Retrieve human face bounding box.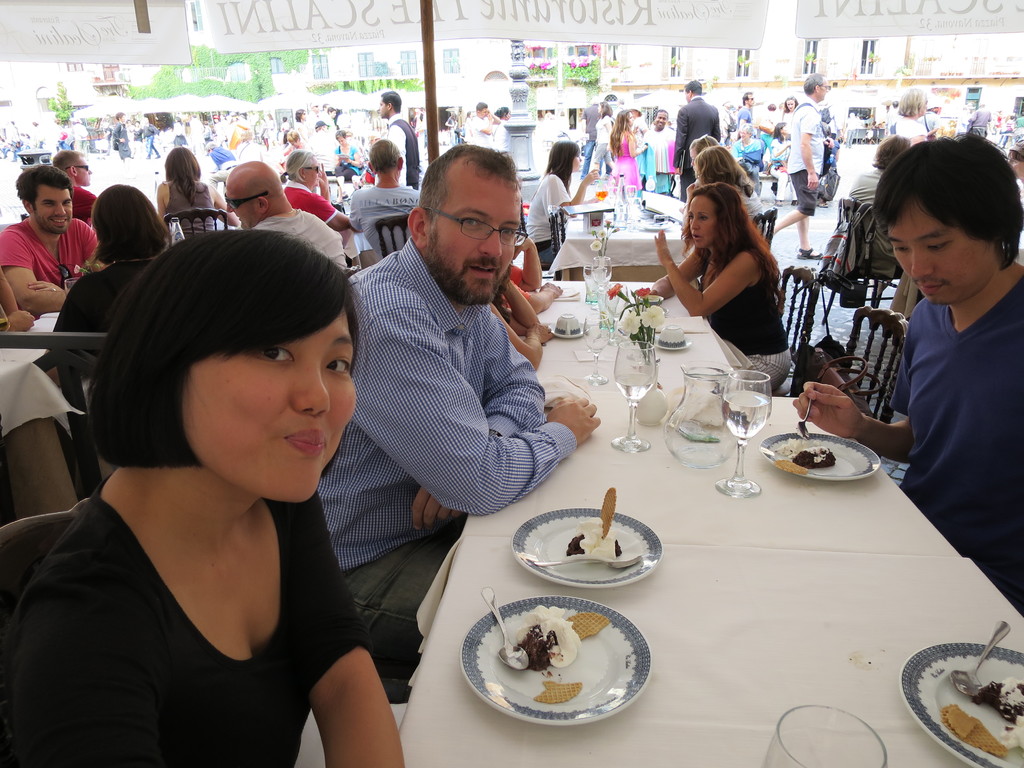
Bounding box: [x1=307, y1=152, x2=322, y2=186].
